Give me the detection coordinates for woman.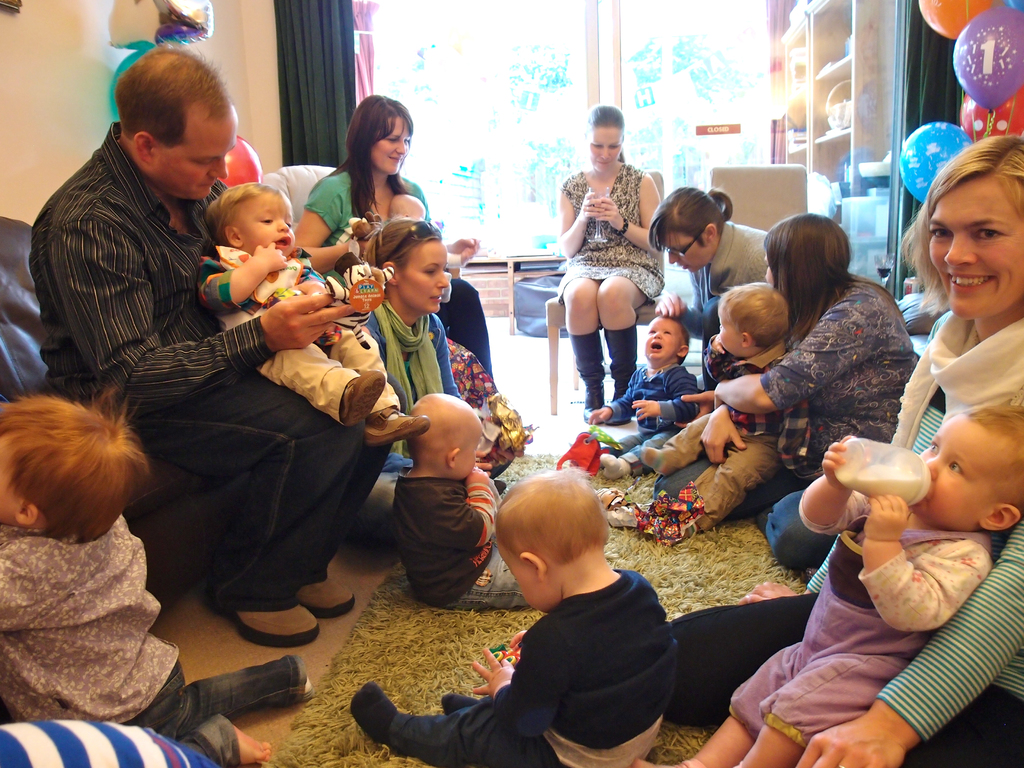
(648, 186, 769, 390).
